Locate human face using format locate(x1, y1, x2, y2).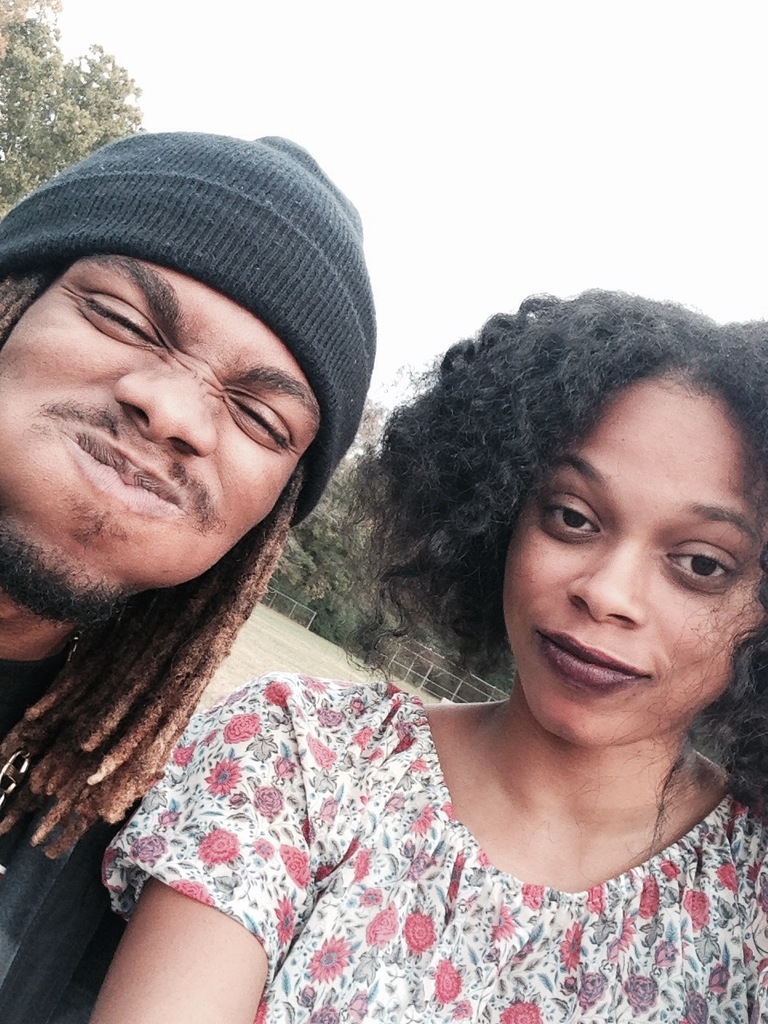
locate(0, 245, 319, 619).
